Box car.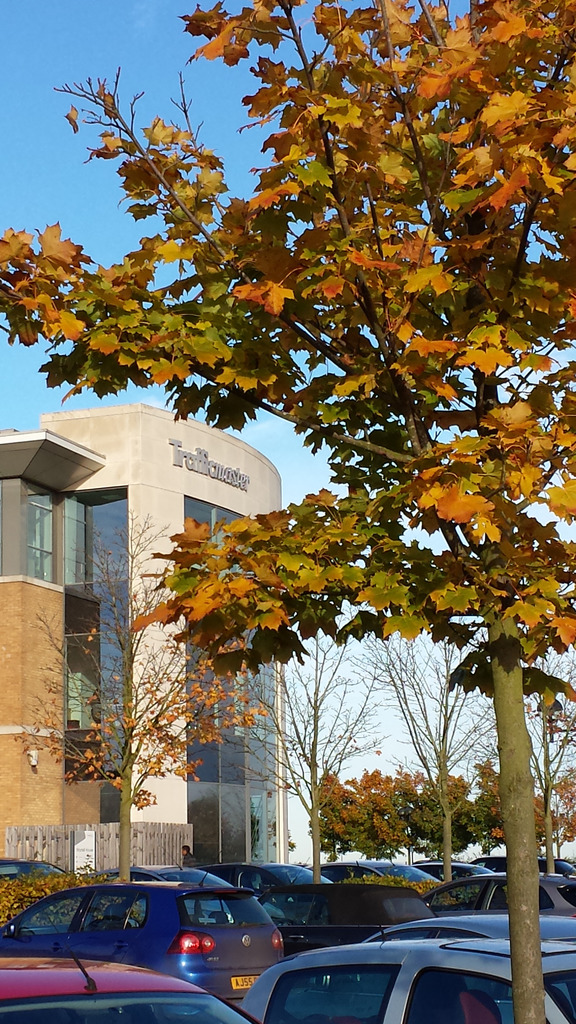
{"x1": 218, "y1": 867, "x2": 329, "y2": 883}.
